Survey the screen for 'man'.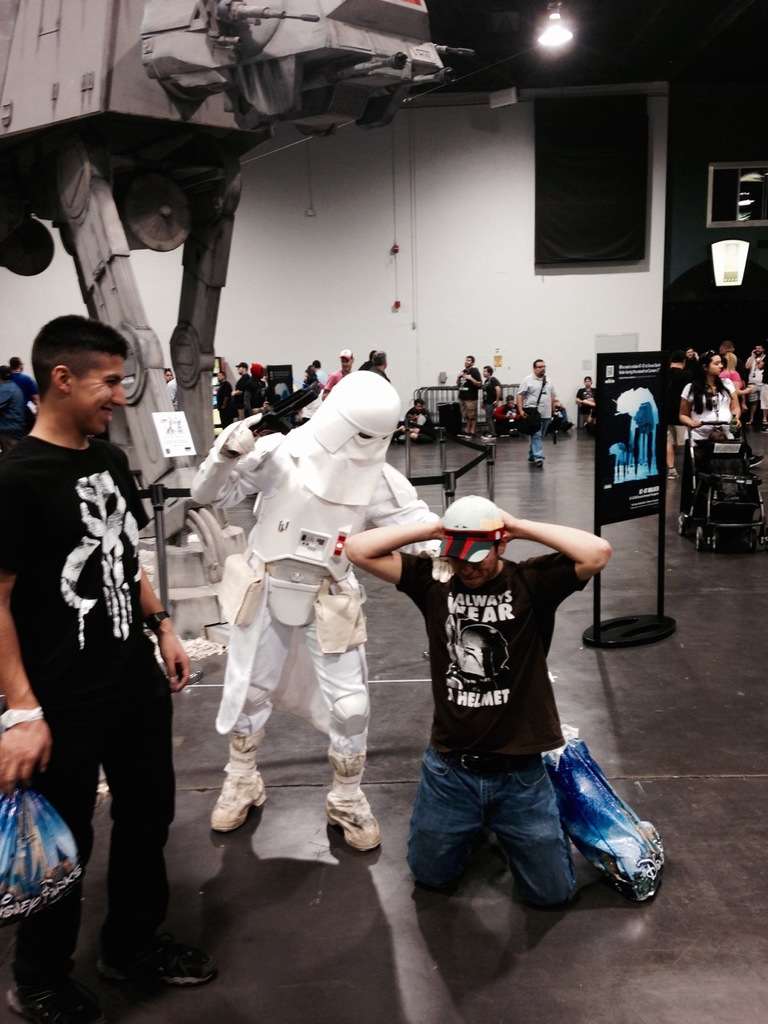
Survey found: [318, 354, 355, 402].
